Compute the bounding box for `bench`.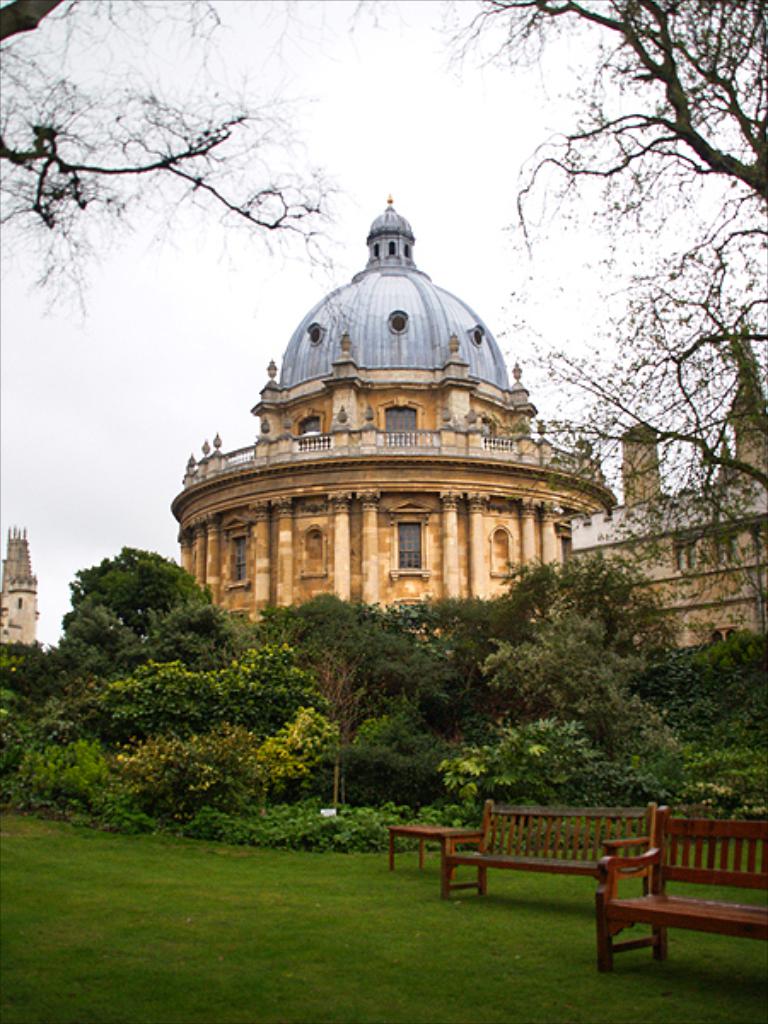
region(594, 802, 766, 971).
